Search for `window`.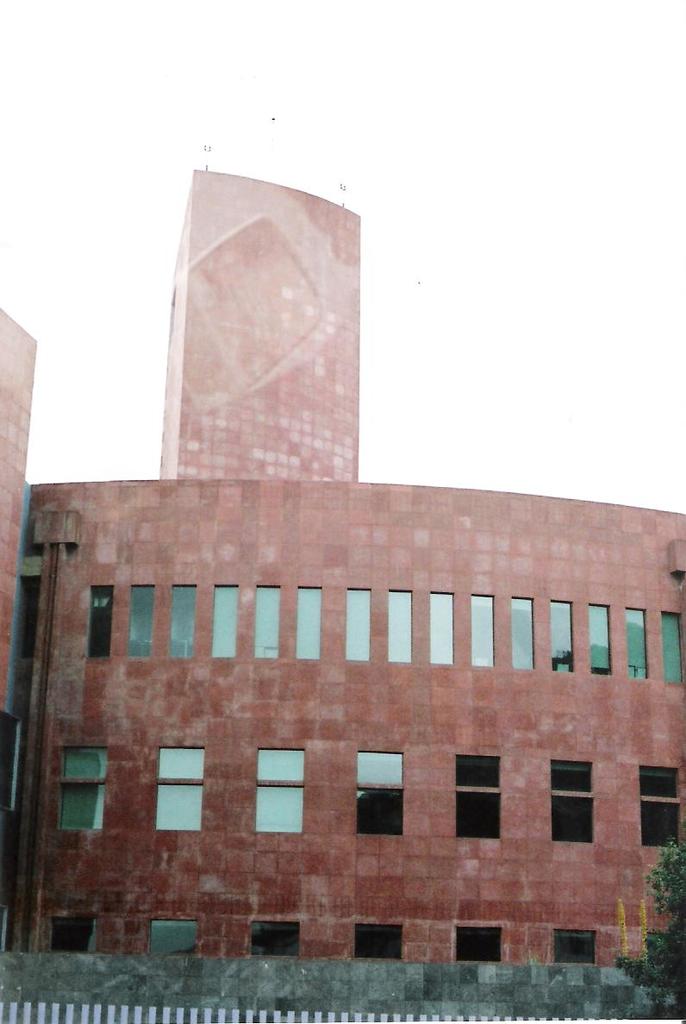
Found at BBox(627, 771, 681, 854).
